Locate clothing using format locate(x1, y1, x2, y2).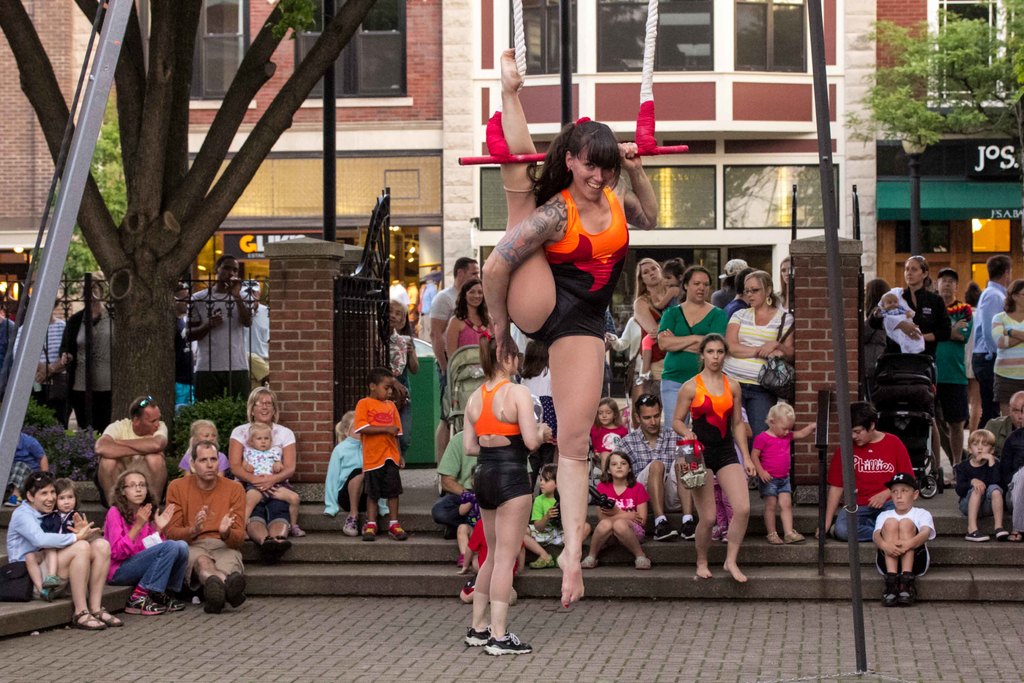
locate(169, 472, 244, 599).
